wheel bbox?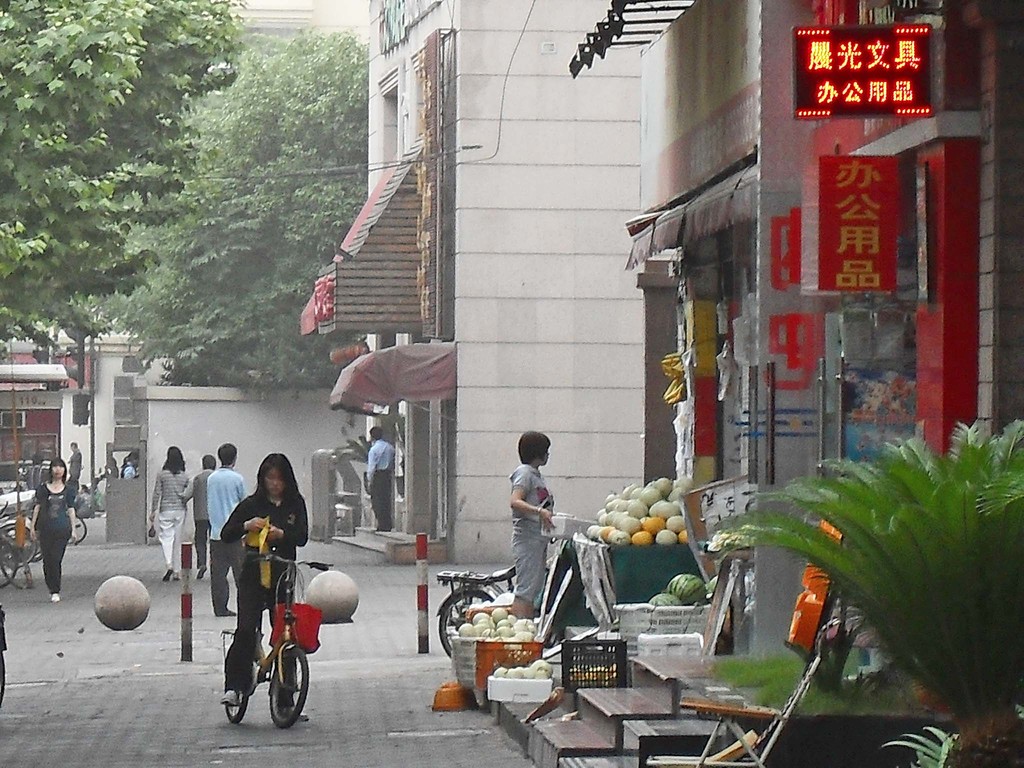
[left=0, top=538, right=19, bottom=588]
